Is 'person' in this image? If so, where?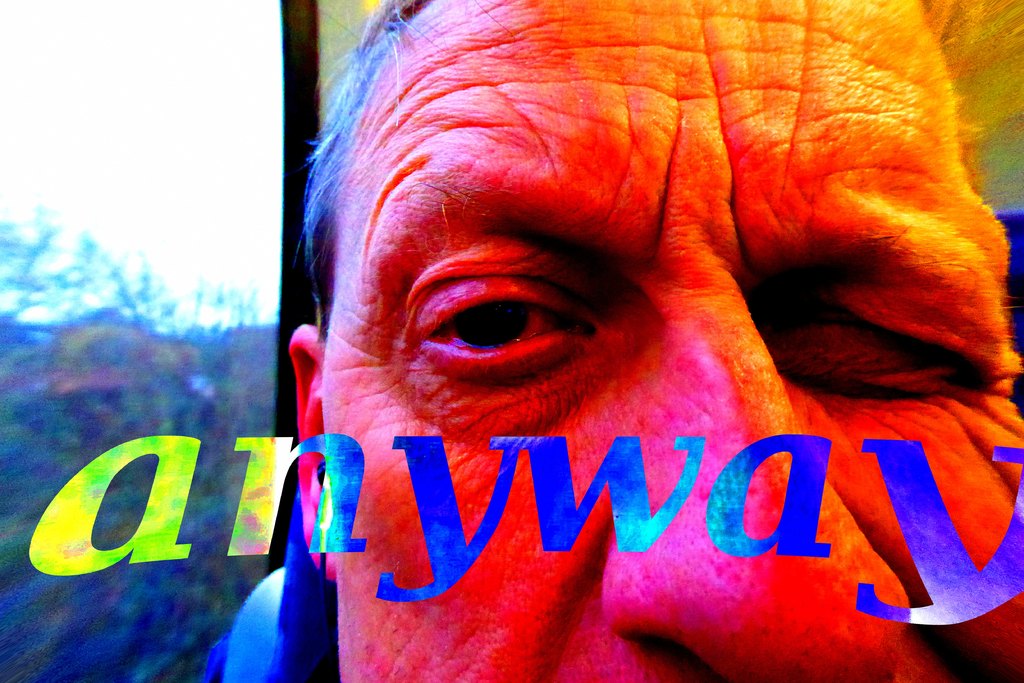
Yes, at <bbox>207, 15, 1022, 648</bbox>.
